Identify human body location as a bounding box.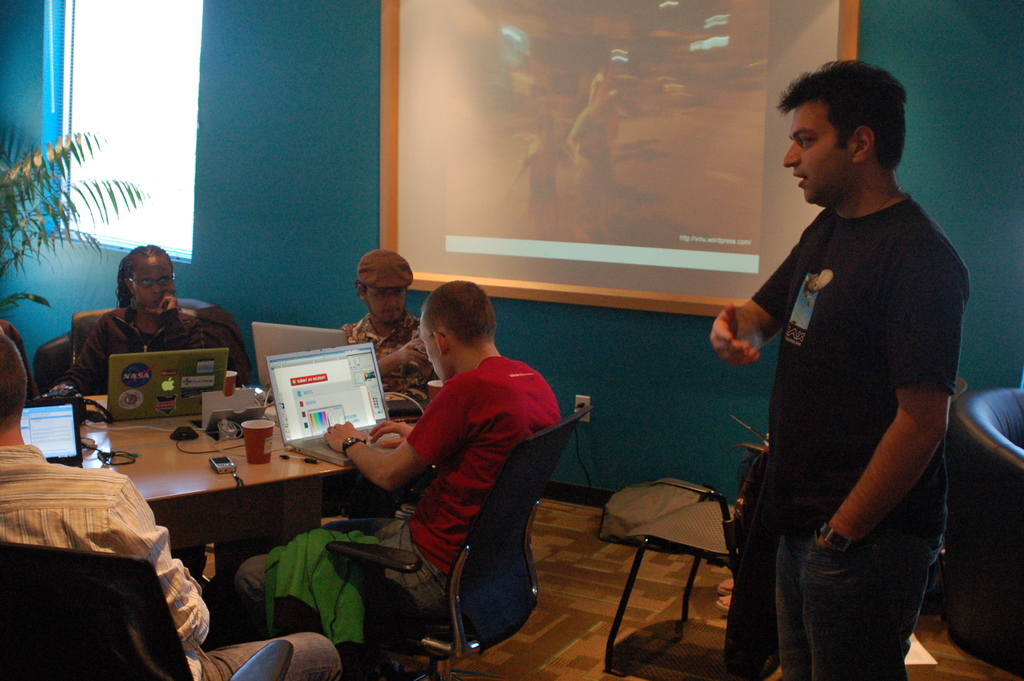
rect(732, 65, 970, 680).
